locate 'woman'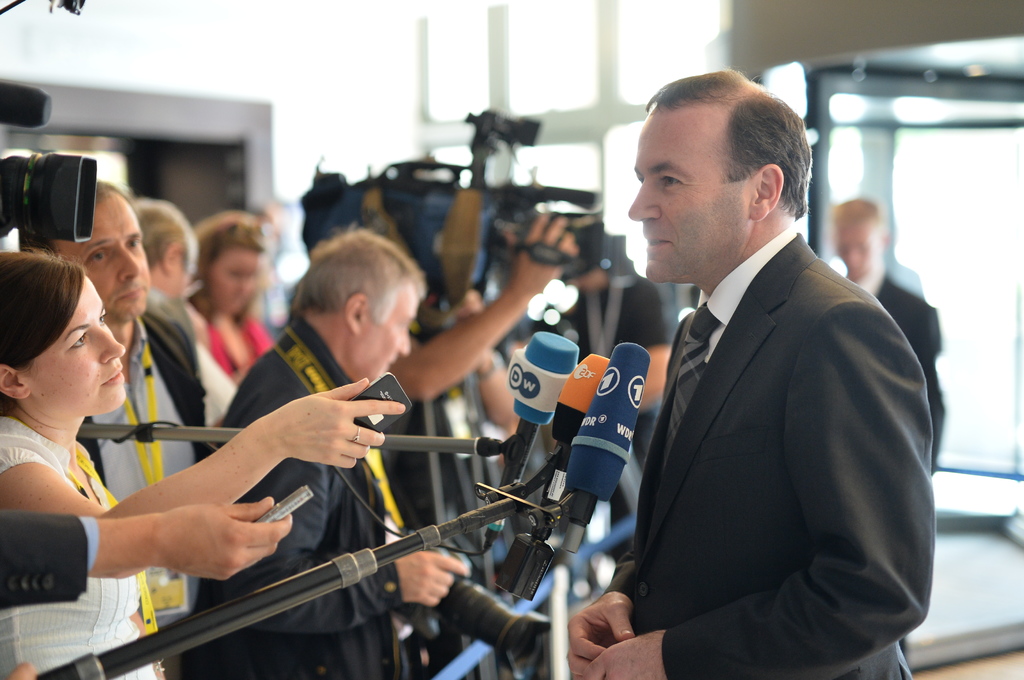
0:250:408:679
